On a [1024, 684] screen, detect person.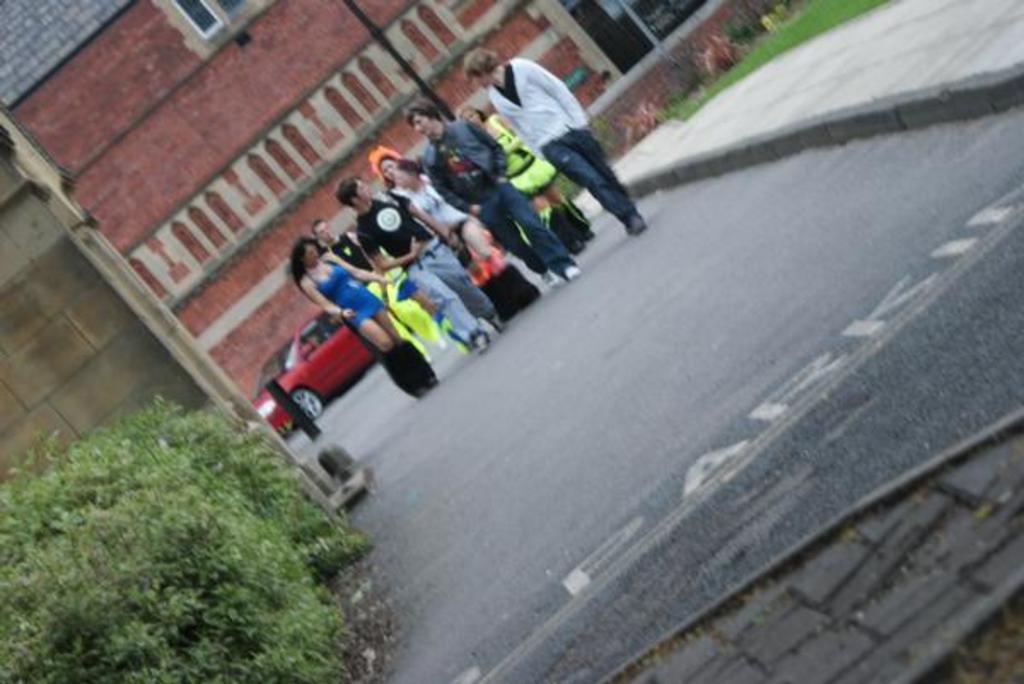
464 38 613 234.
